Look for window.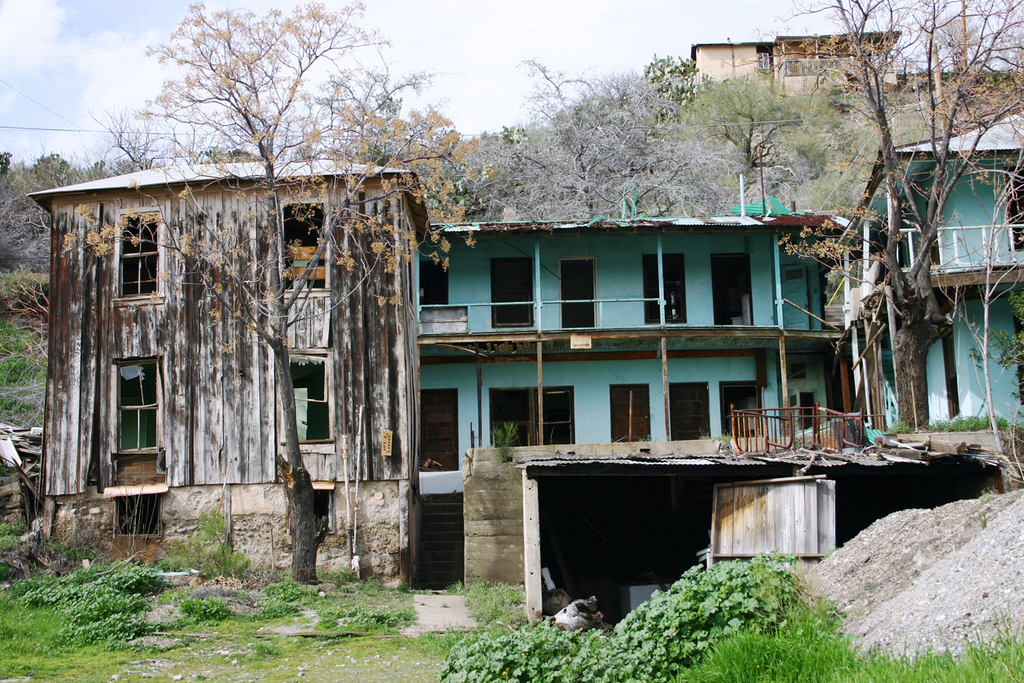
Found: [left=282, top=204, right=331, bottom=293].
